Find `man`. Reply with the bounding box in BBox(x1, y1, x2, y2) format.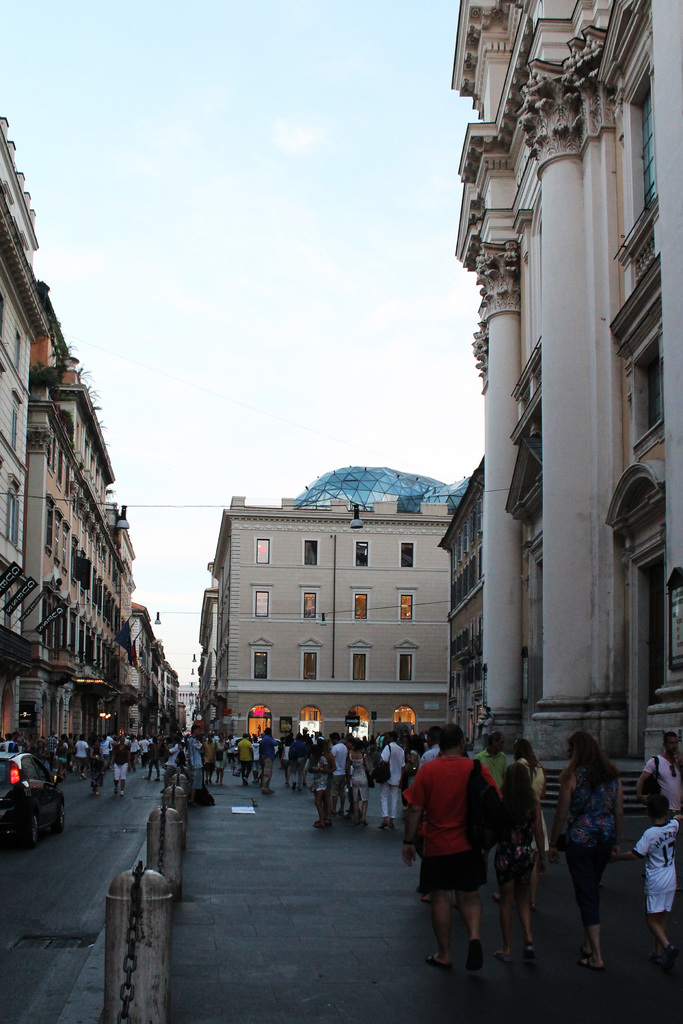
BBox(476, 732, 504, 786).
